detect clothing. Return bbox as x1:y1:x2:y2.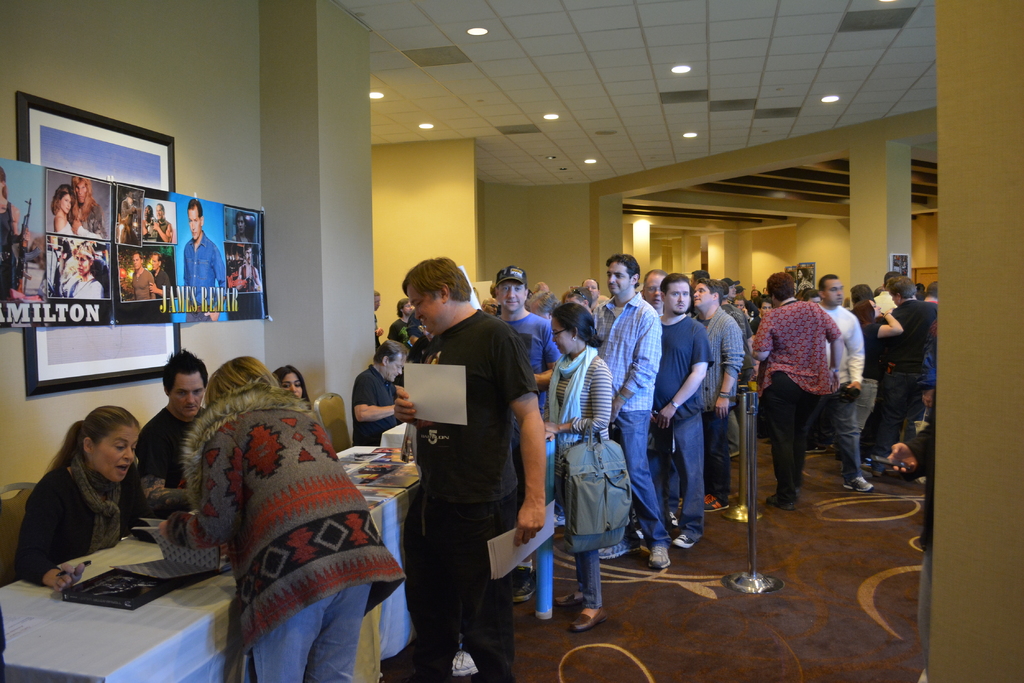
820:303:859:398.
